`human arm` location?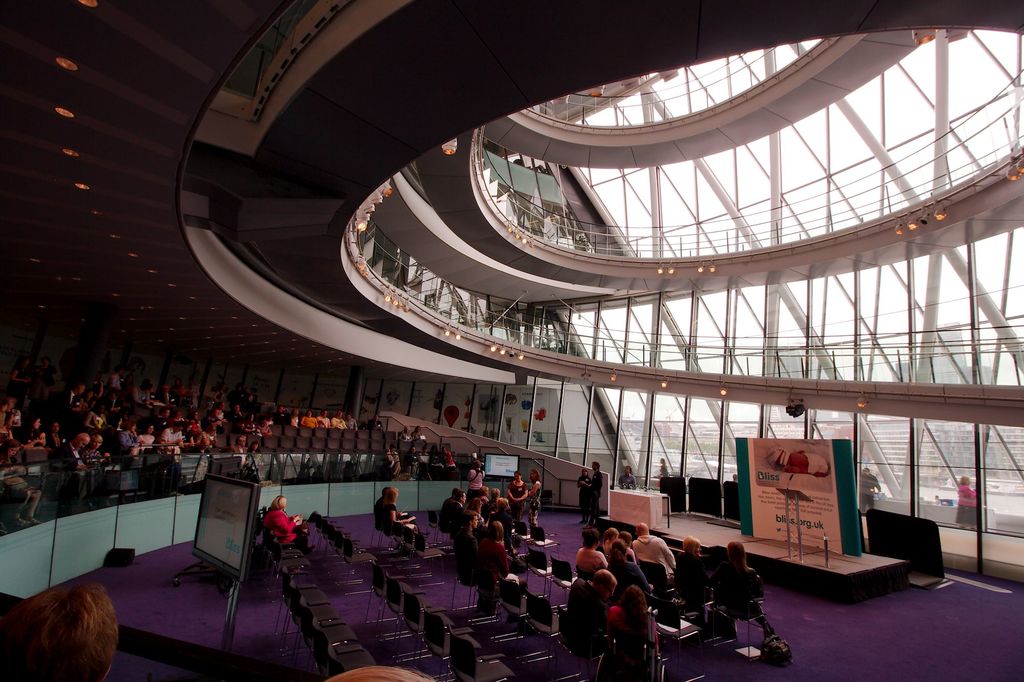
region(511, 475, 541, 501)
